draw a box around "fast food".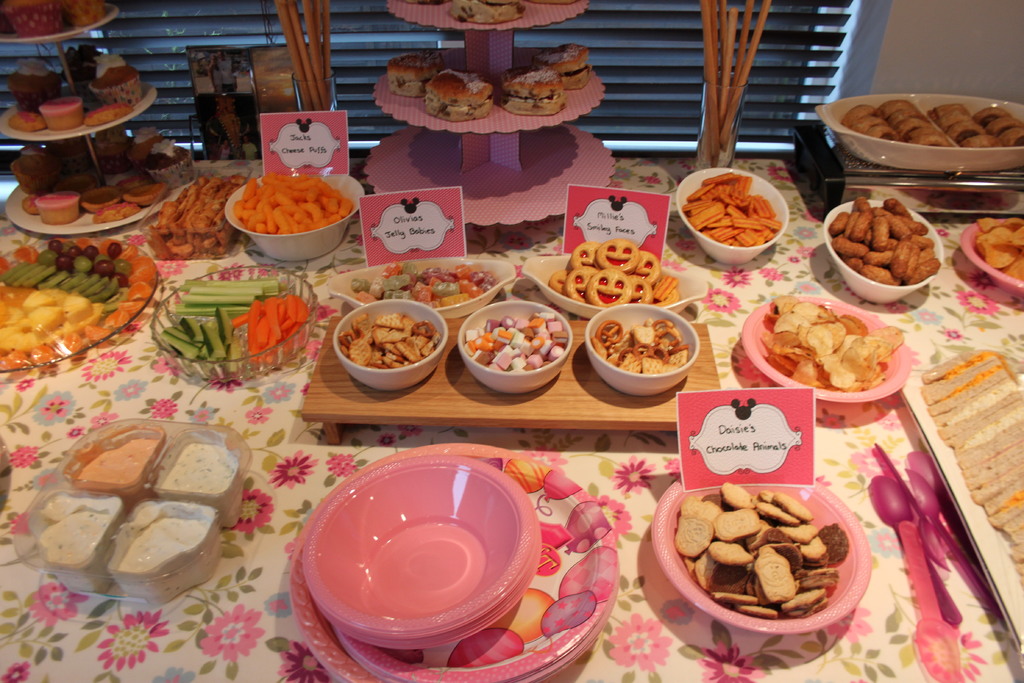
232, 295, 308, 367.
